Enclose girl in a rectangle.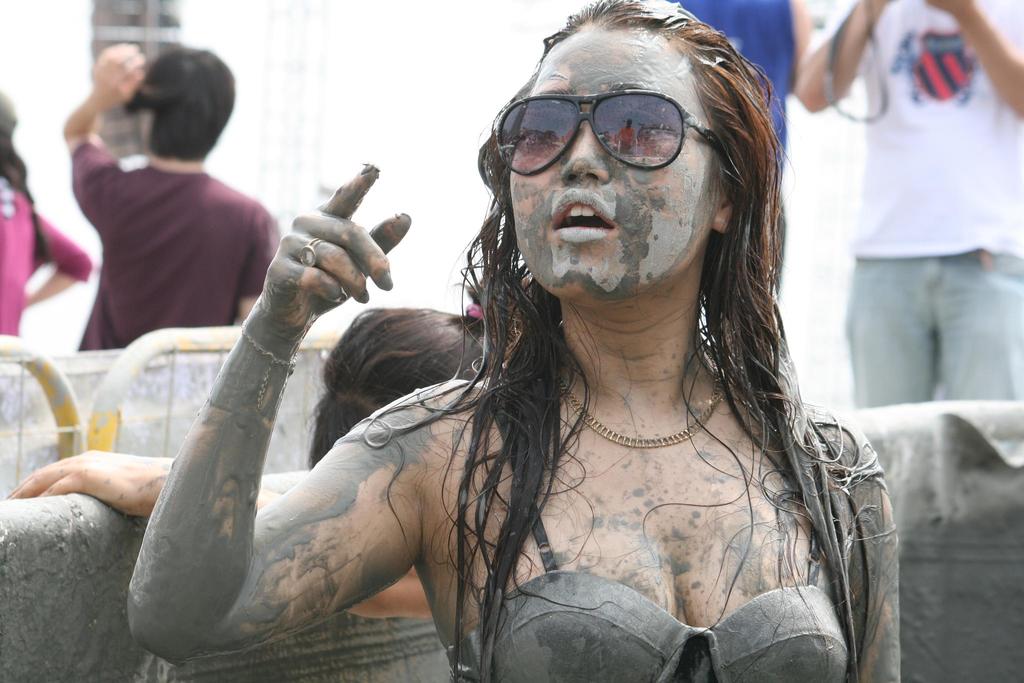
x1=129, y1=0, x2=898, y2=682.
